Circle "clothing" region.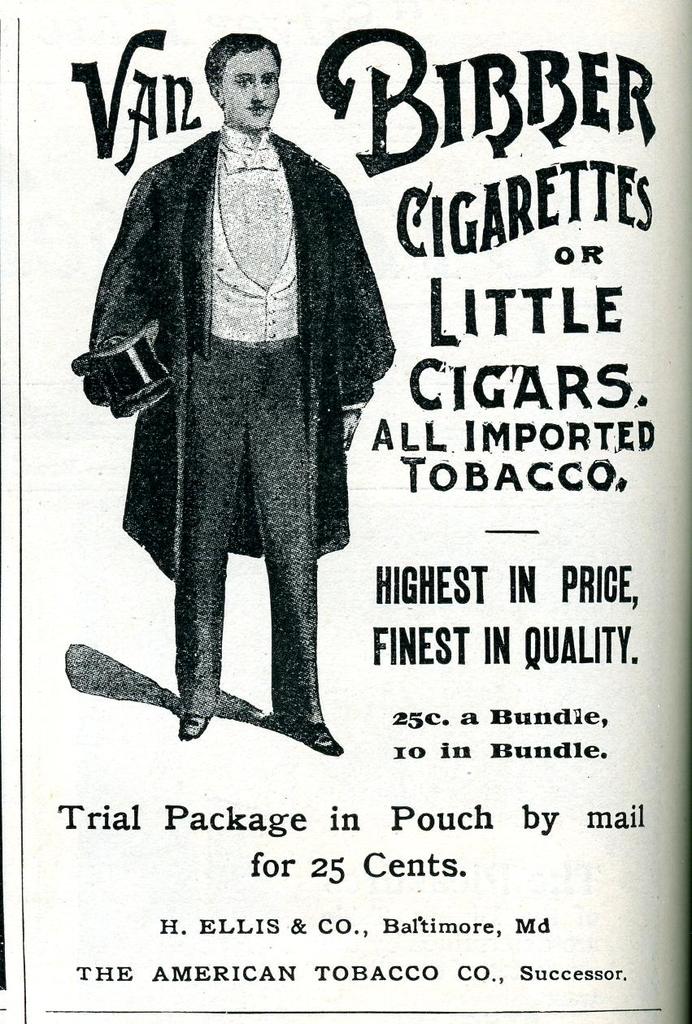
Region: [77,77,410,757].
